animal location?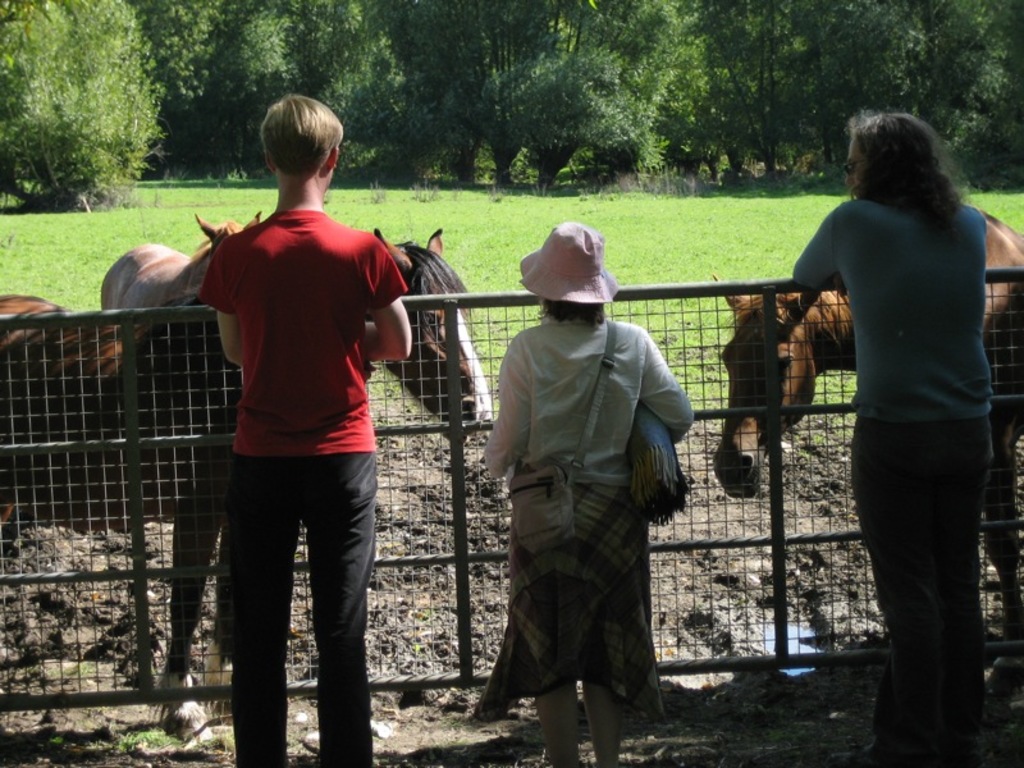
bbox=[102, 210, 257, 305]
